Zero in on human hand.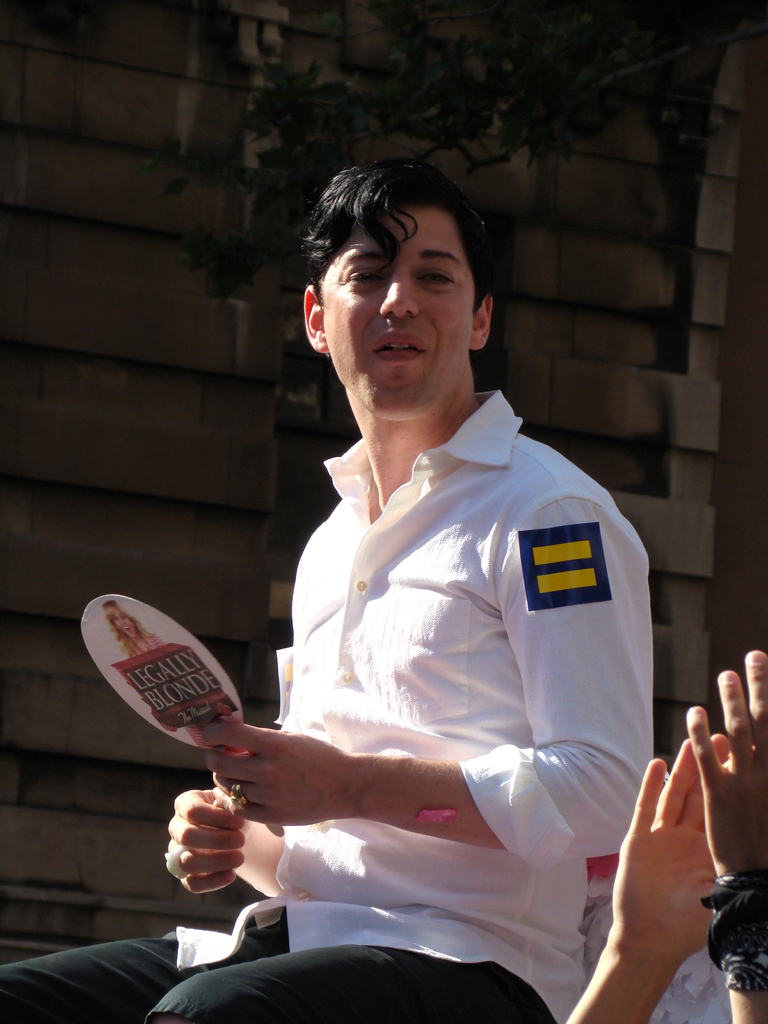
Zeroed in: bbox(593, 719, 748, 1009).
